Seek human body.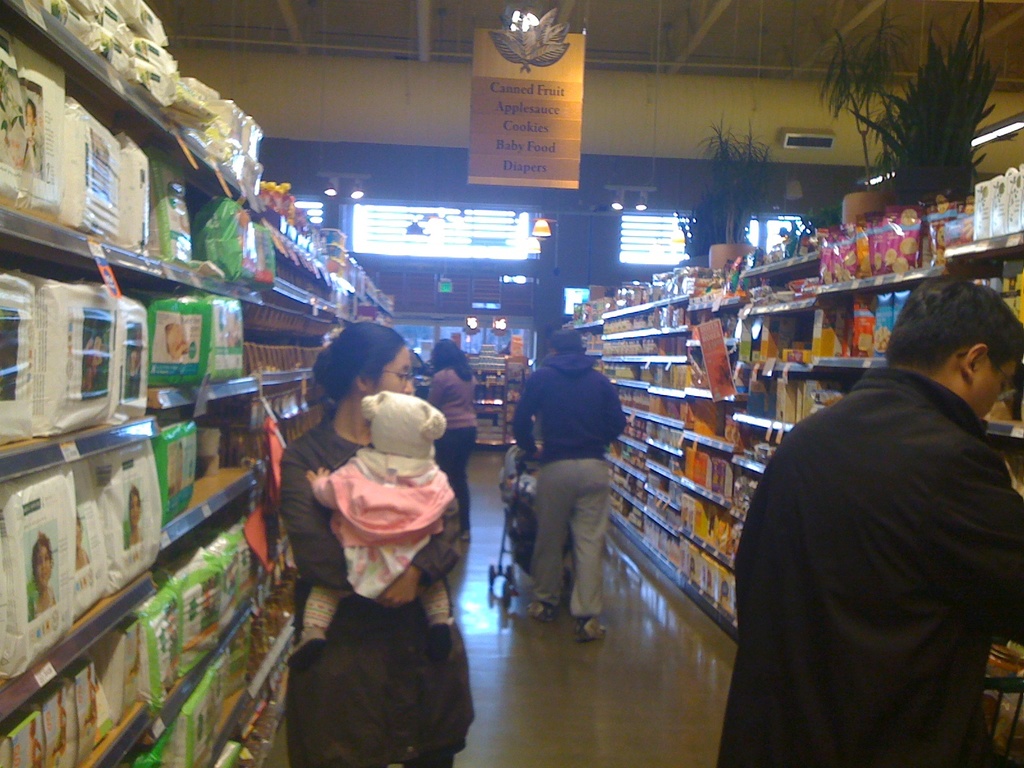
rect(718, 278, 1023, 767).
